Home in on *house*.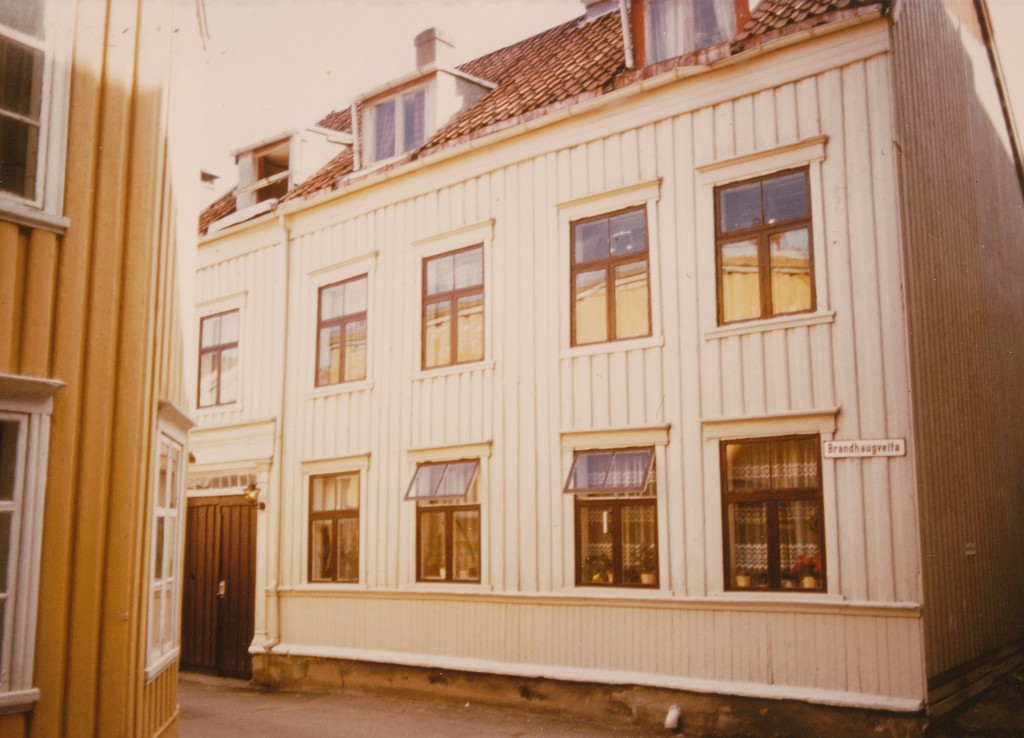
Homed in at 0 0 194 737.
